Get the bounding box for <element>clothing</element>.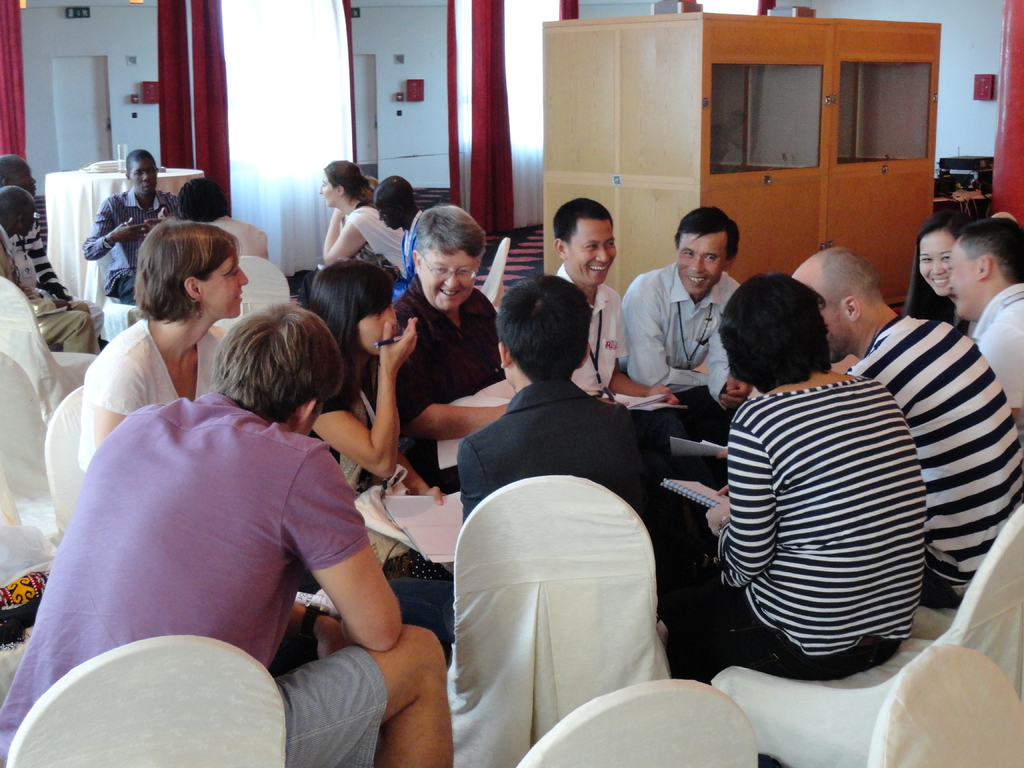
(652, 367, 916, 767).
